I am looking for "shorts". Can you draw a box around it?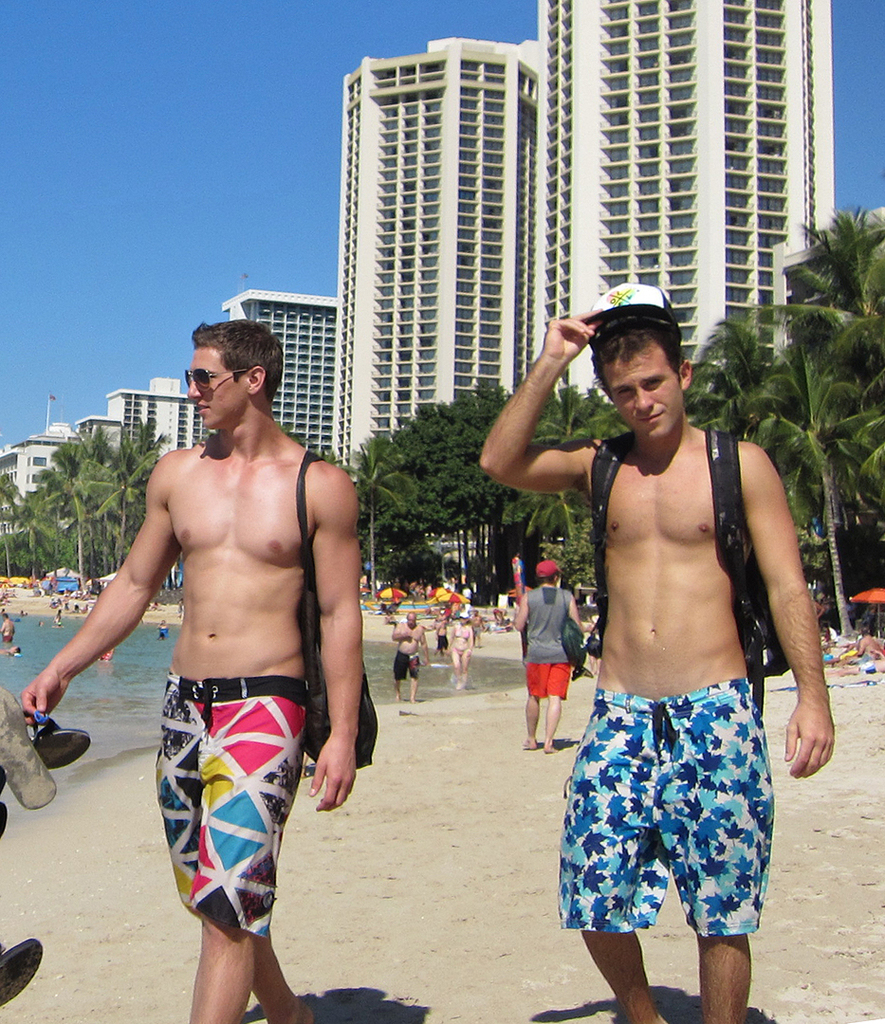
Sure, the bounding box is pyautogui.locateOnScreen(577, 697, 784, 942).
